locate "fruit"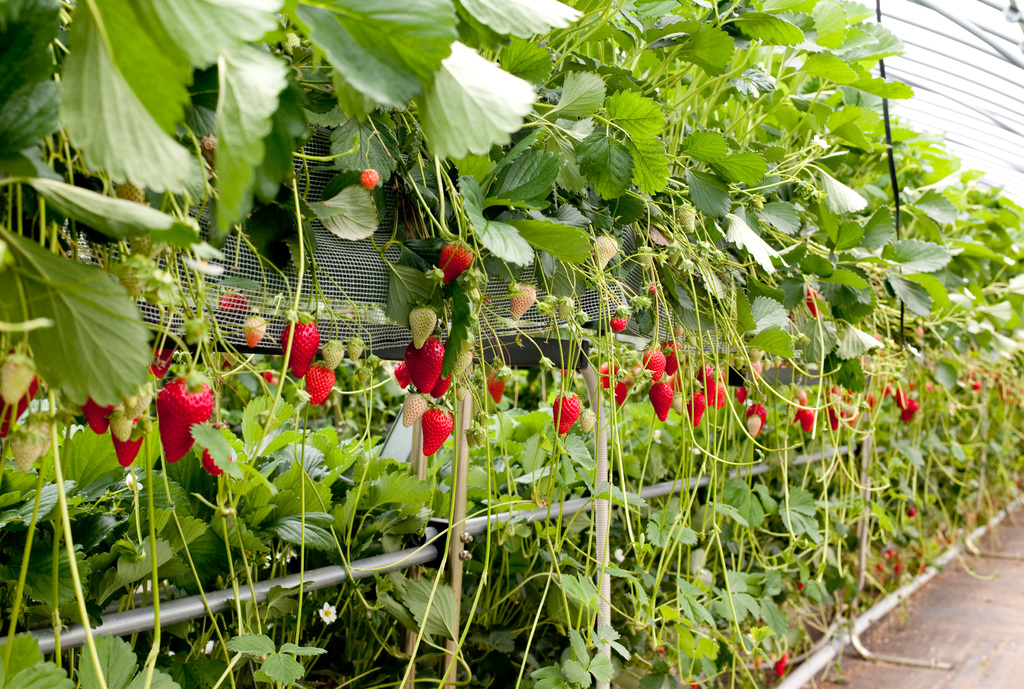
select_region(406, 302, 440, 350)
